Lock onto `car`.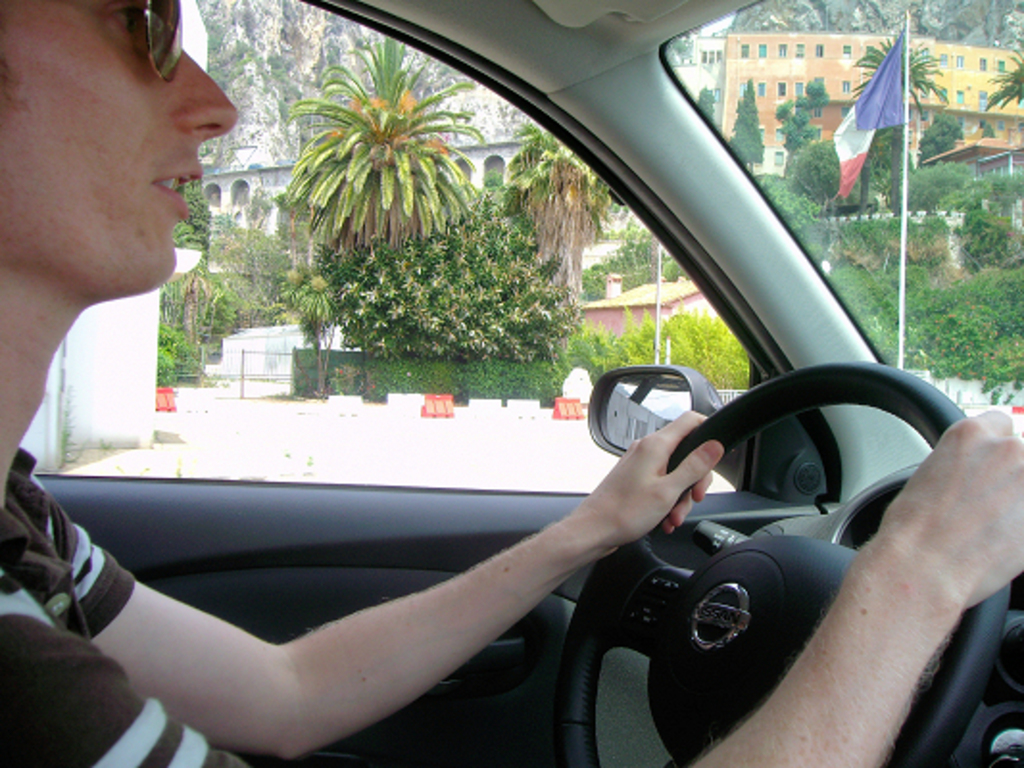
Locked: [left=52, top=61, right=1023, bottom=743].
